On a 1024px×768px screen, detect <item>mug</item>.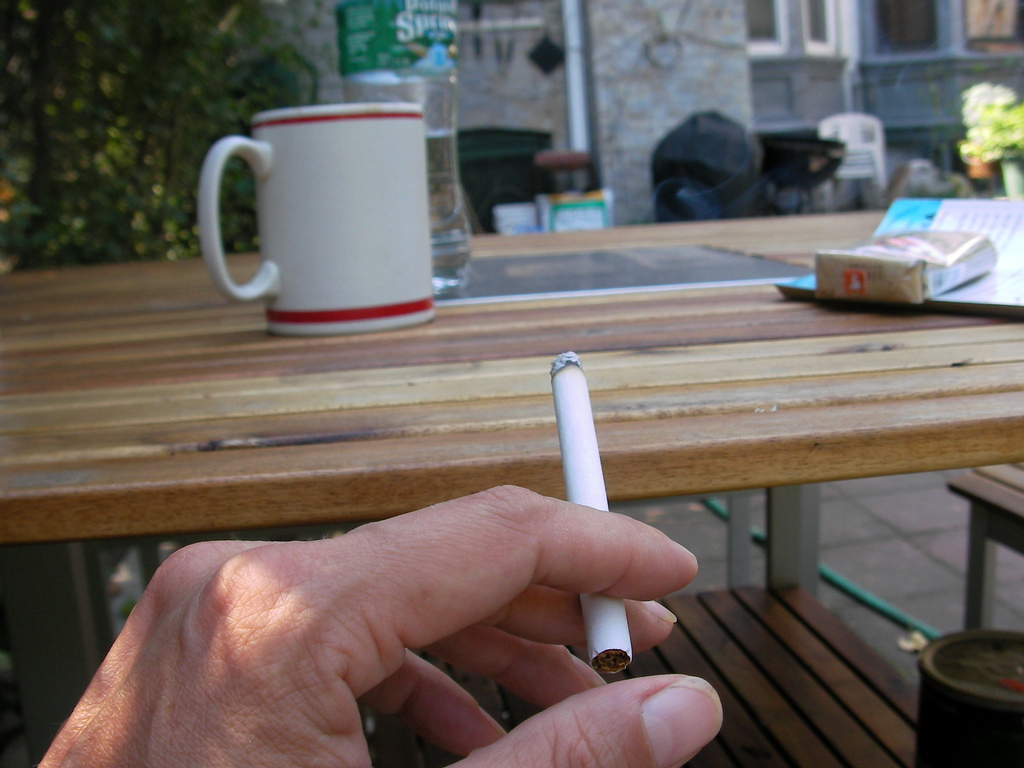
{"x1": 198, "y1": 104, "x2": 438, "y2": 339}.
